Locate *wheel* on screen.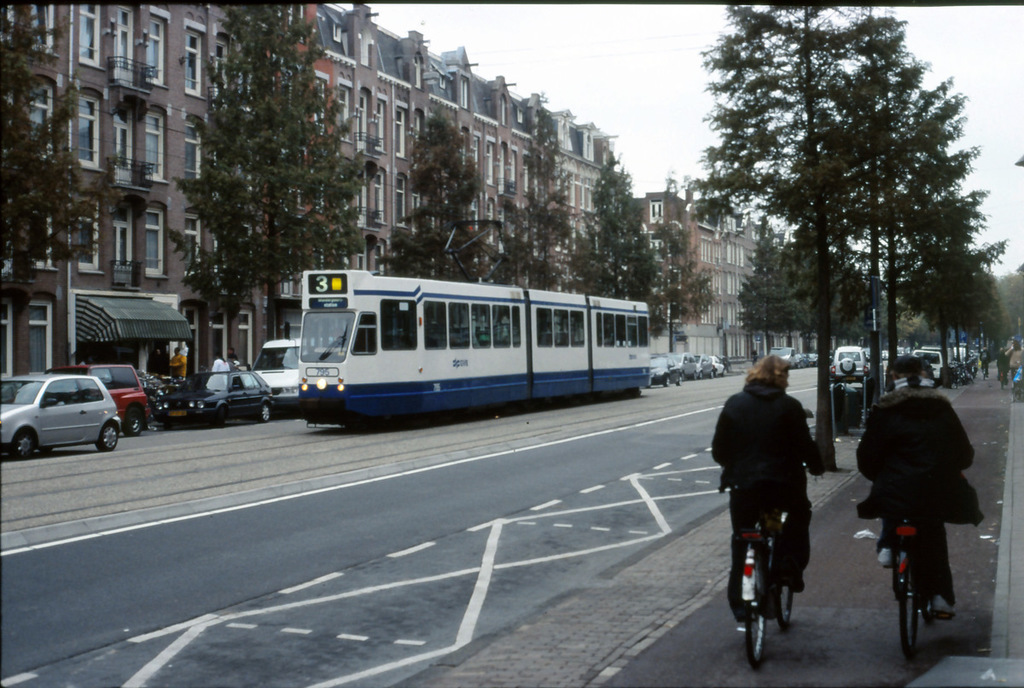
On screen at 664:375:670:389.
